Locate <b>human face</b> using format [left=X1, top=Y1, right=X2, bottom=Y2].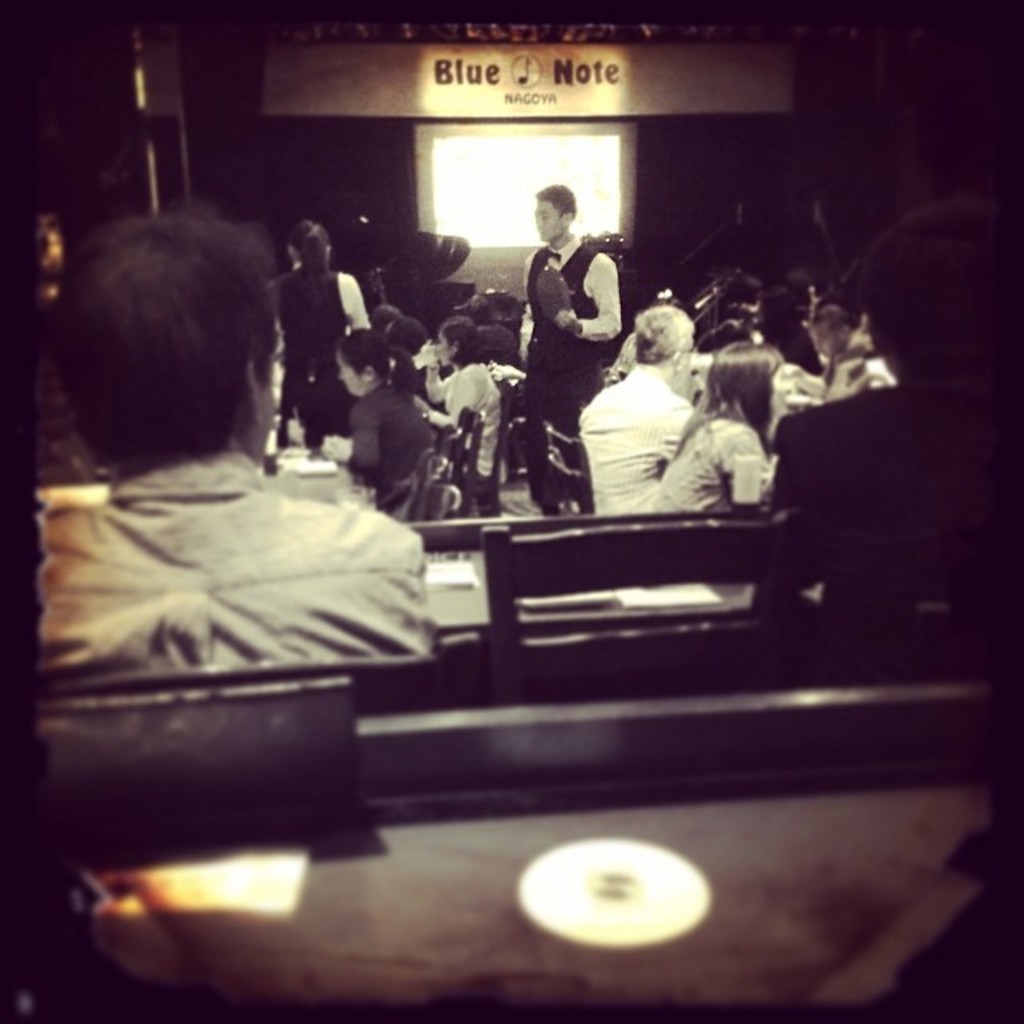
[left=531, top=192, right=566, bottom=238].
